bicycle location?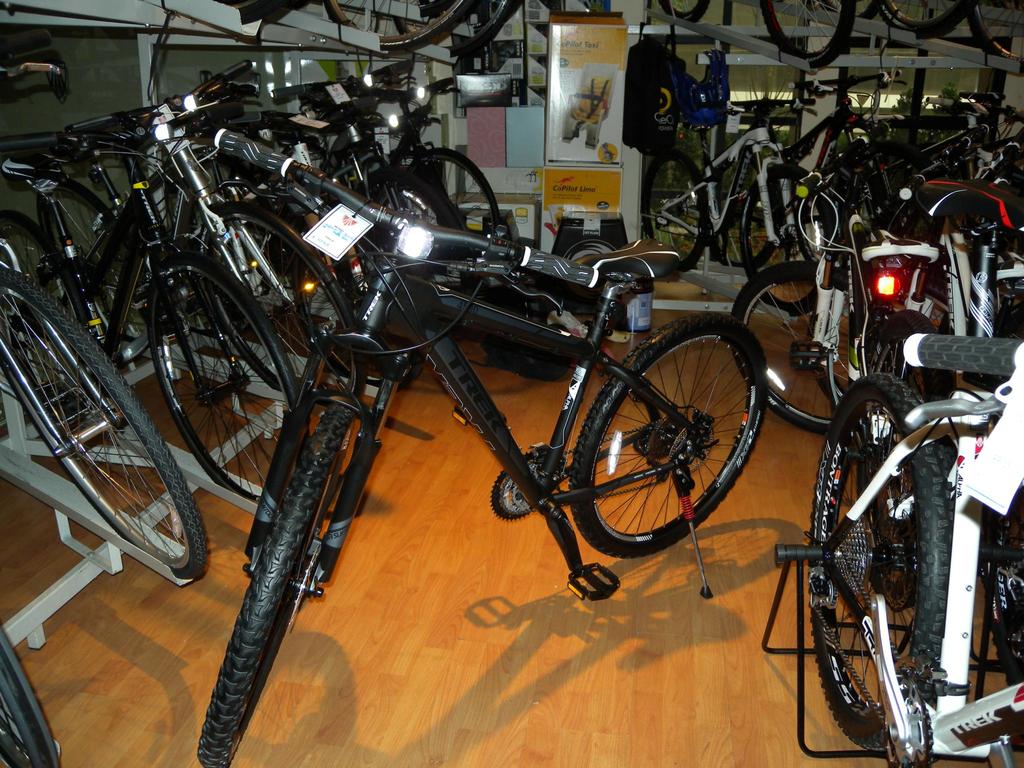
[left=199, top=125, right=773, bottom=767]
